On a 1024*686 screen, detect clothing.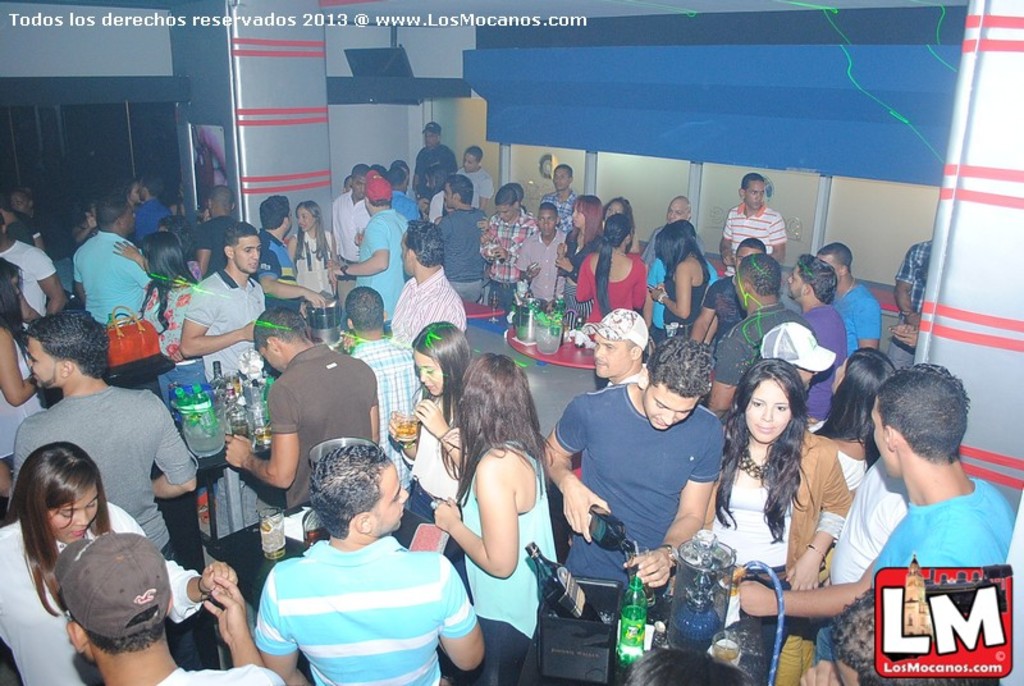
pyautogui.locateOnScreen(133, 262, 200, 360).
